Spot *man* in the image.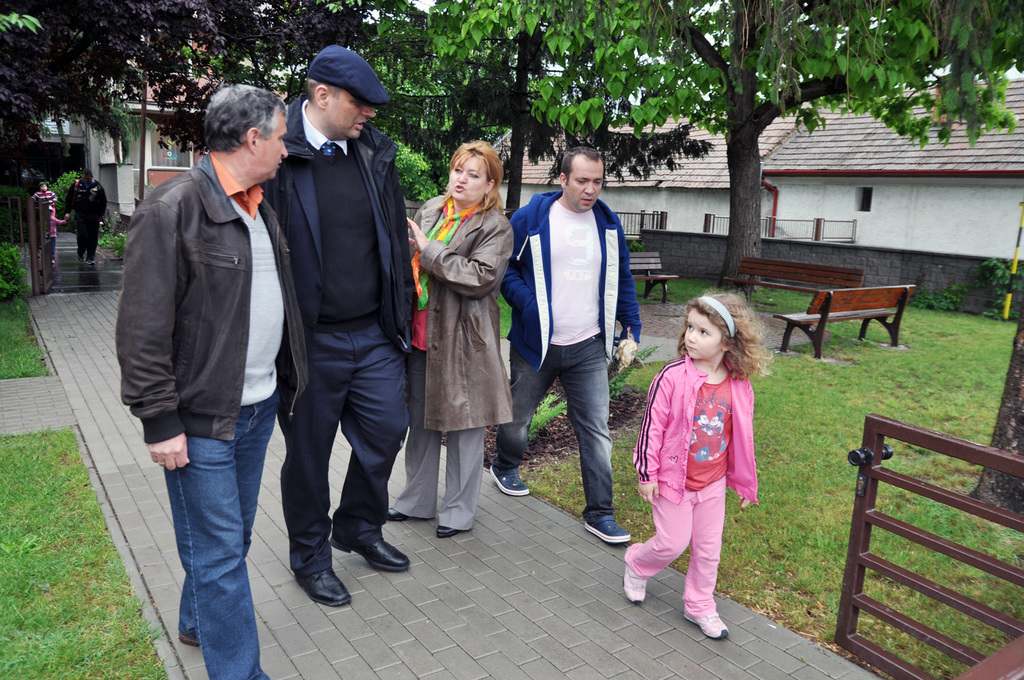
*man* found at region(111, 81, 311, 679).
